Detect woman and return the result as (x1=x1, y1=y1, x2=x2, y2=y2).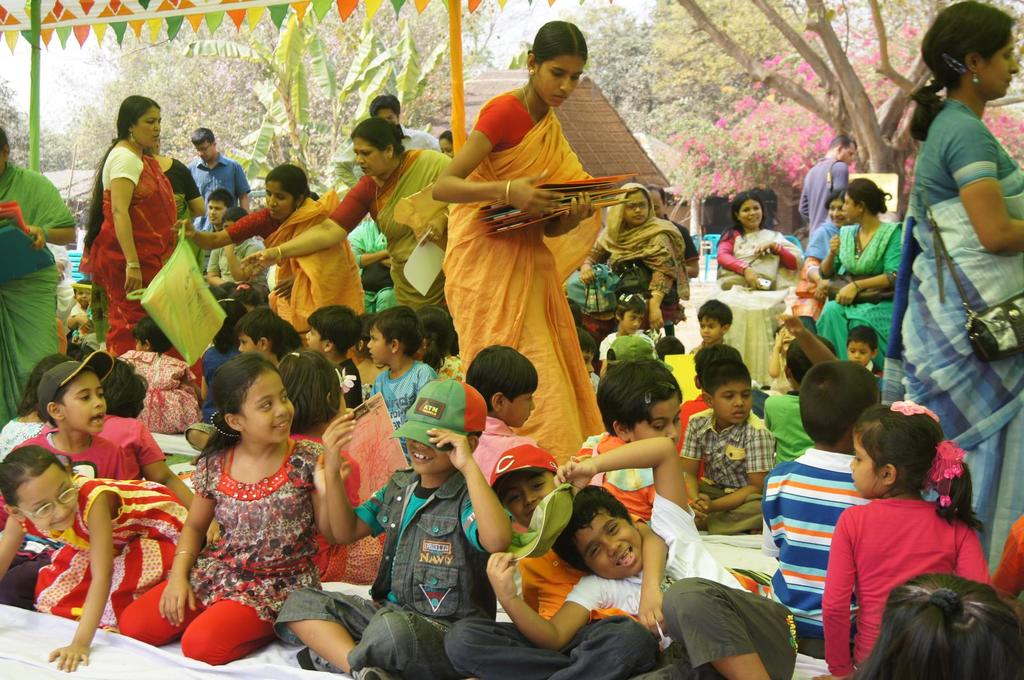
(x1=147, y1=132, x2=209, y2=224).
